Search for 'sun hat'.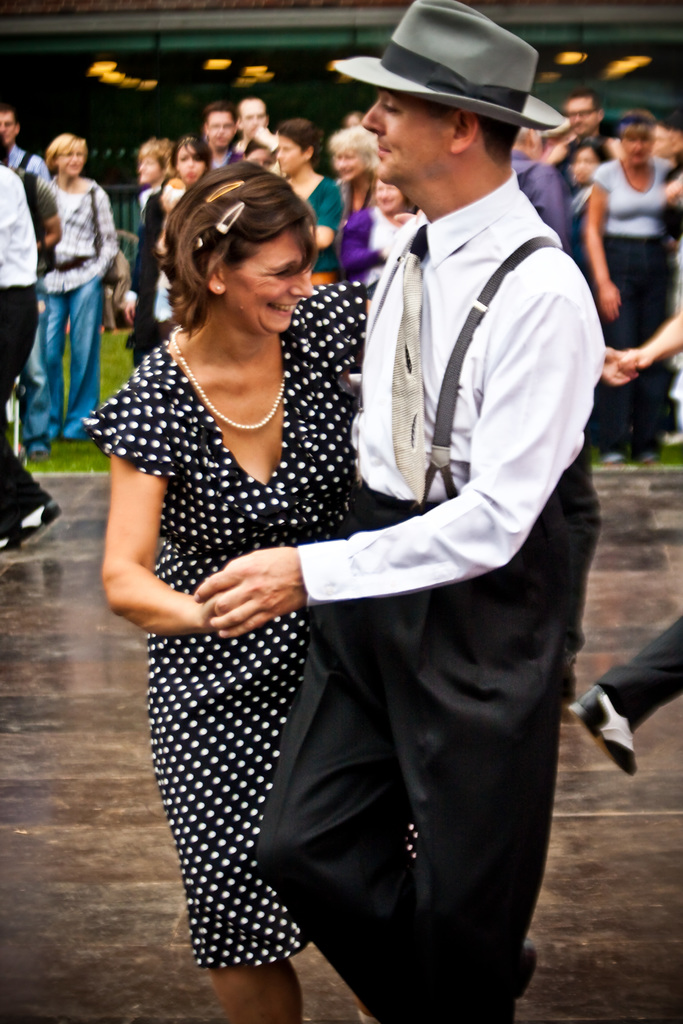
Found at detection(320, 0, 570, 147).
